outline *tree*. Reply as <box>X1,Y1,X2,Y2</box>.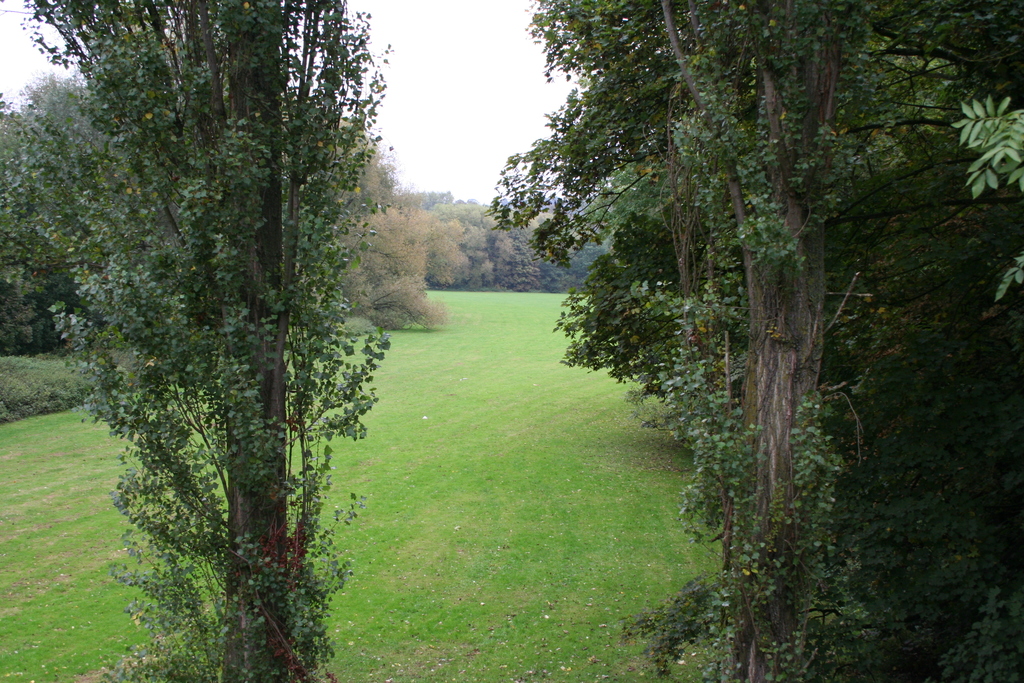
<box>951,90,1023,306</box>.
